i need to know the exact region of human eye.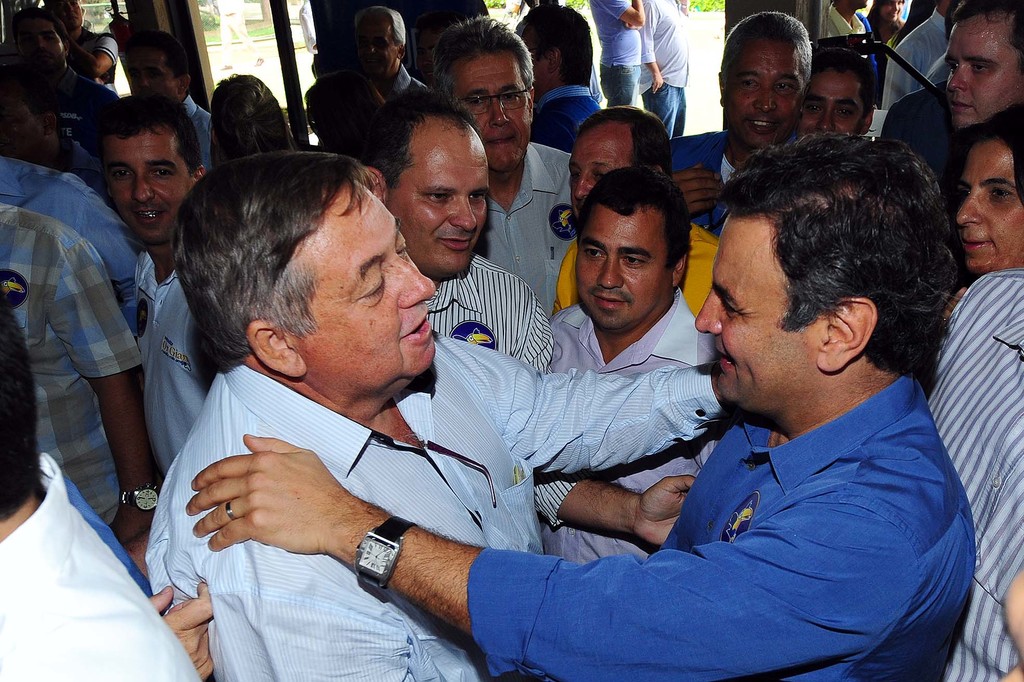
Region: region(399, 235, 408, 259).
